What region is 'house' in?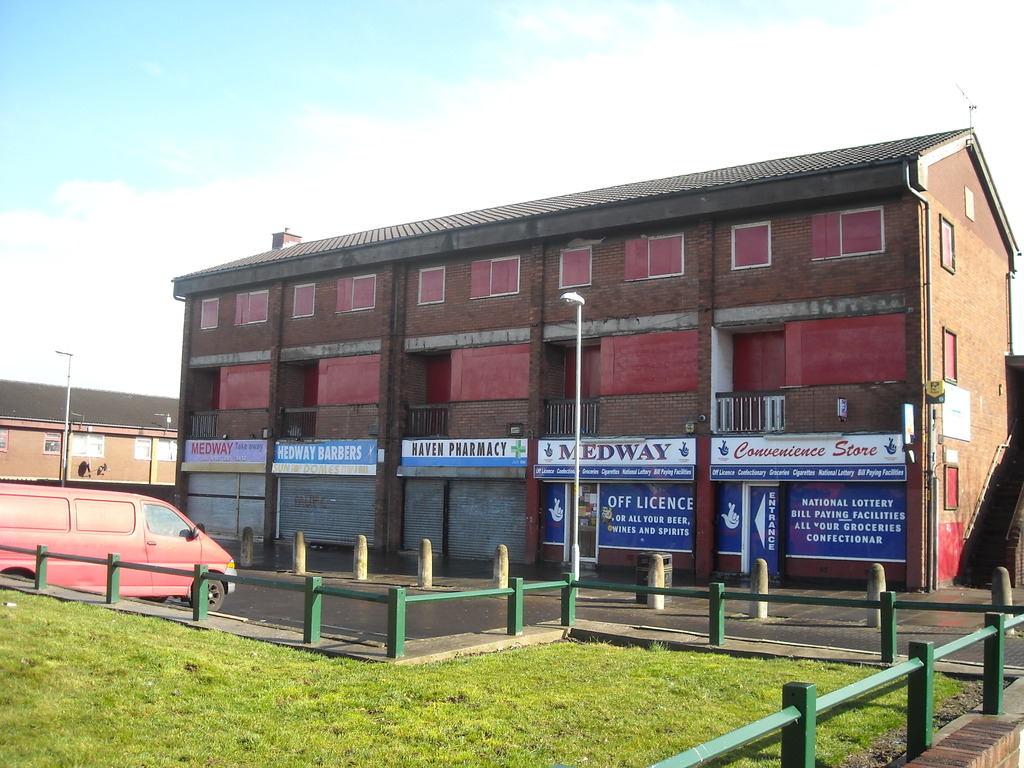
BBox(5, 375, 191, 484).
